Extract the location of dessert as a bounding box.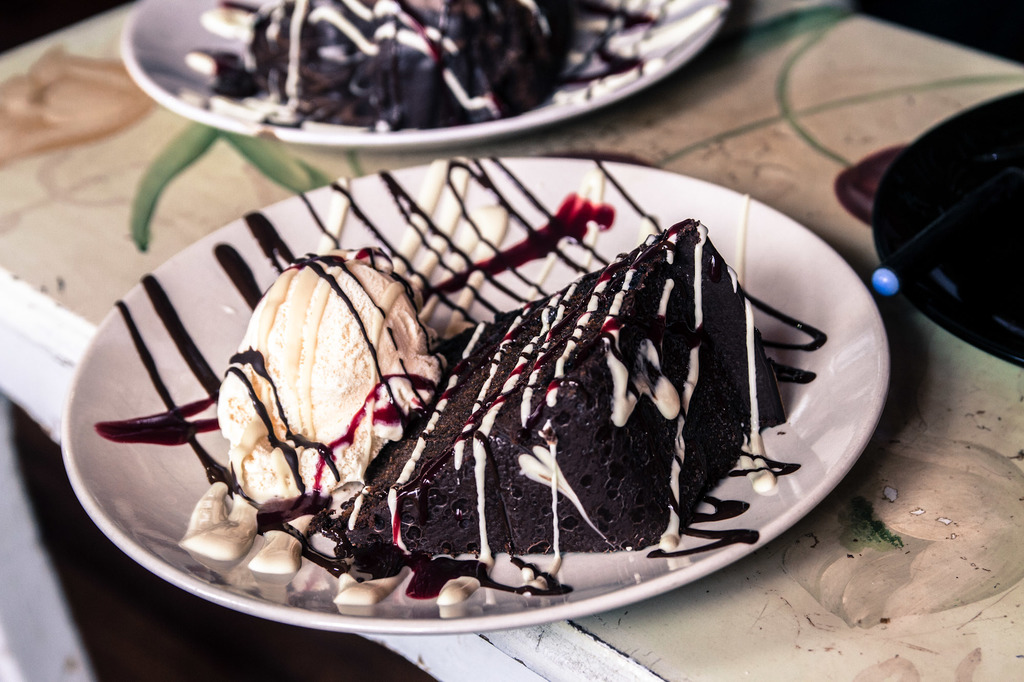
x1=369 y1=253 x2=820 y2=598.
